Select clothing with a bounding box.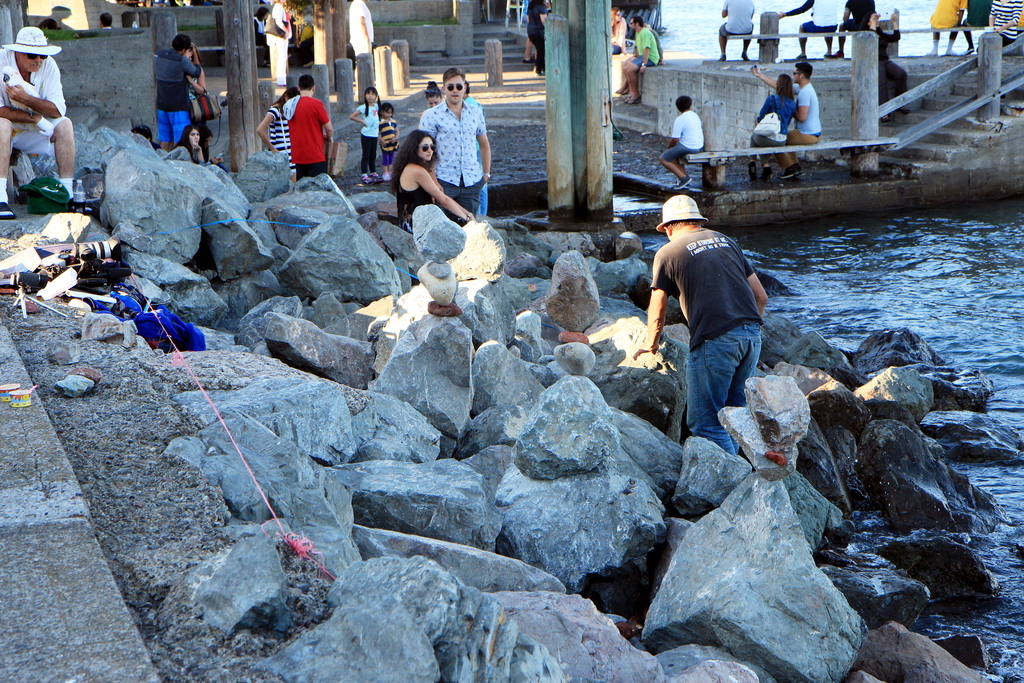
{"x1": 632, "y1": 22, "x2": 660, "y2": 72}.
